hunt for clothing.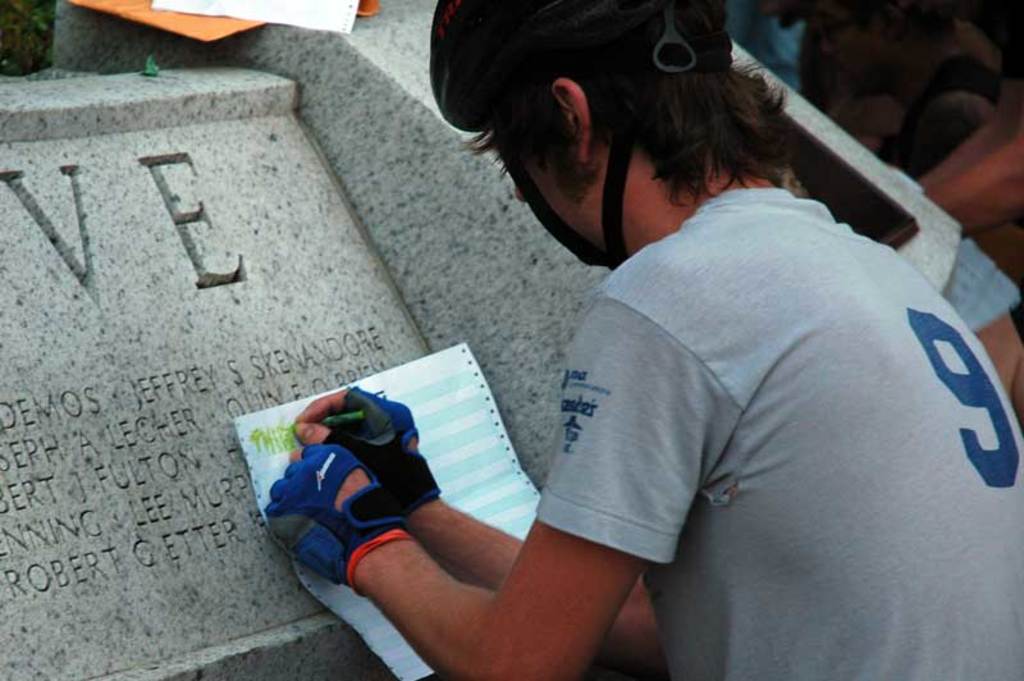
Hunted down at left=513, top=154, right=941, bottom=661.
